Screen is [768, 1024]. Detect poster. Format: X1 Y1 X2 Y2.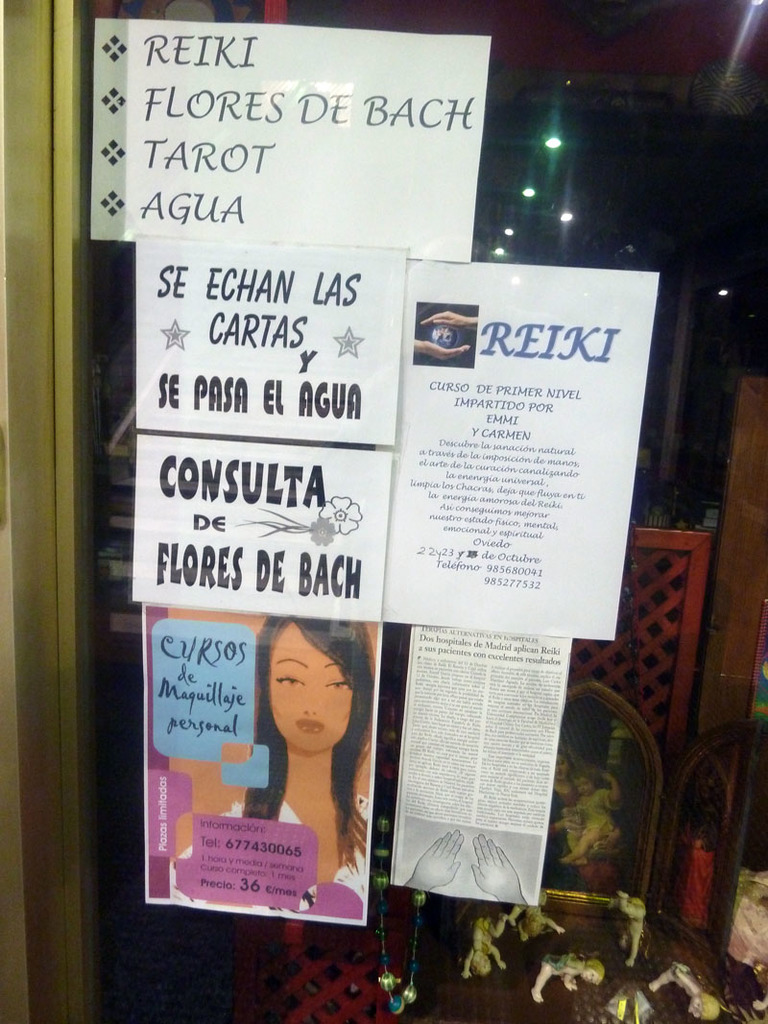
142 604 388 930.
